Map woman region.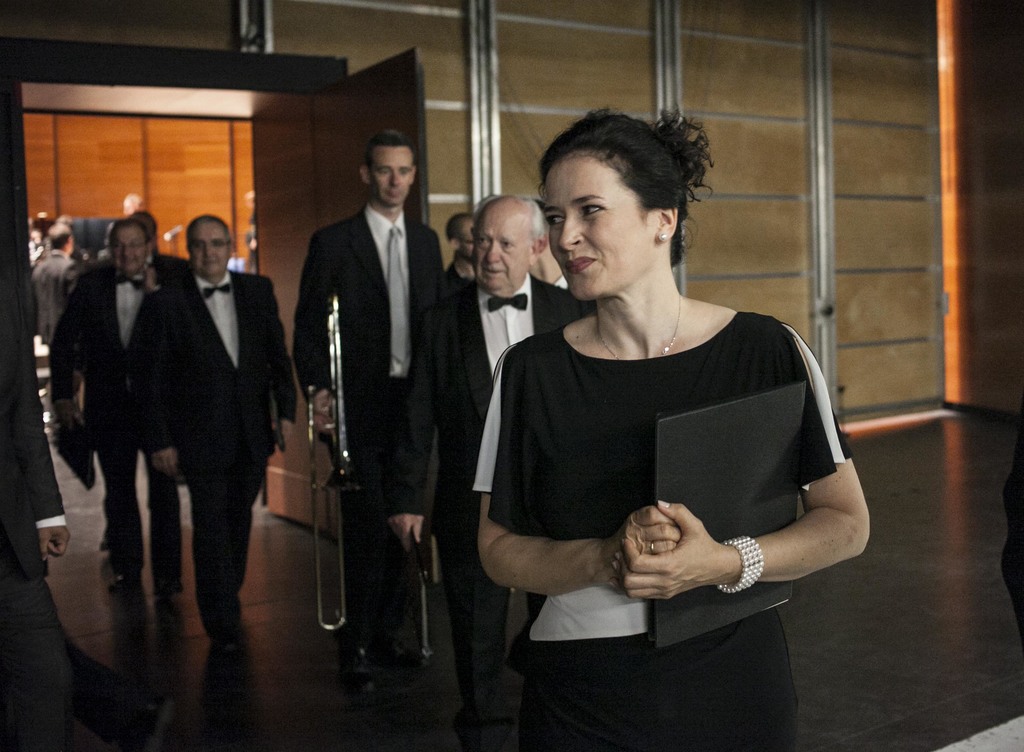
Mapped to (left=476, top=128, right=845, bottom=748).
